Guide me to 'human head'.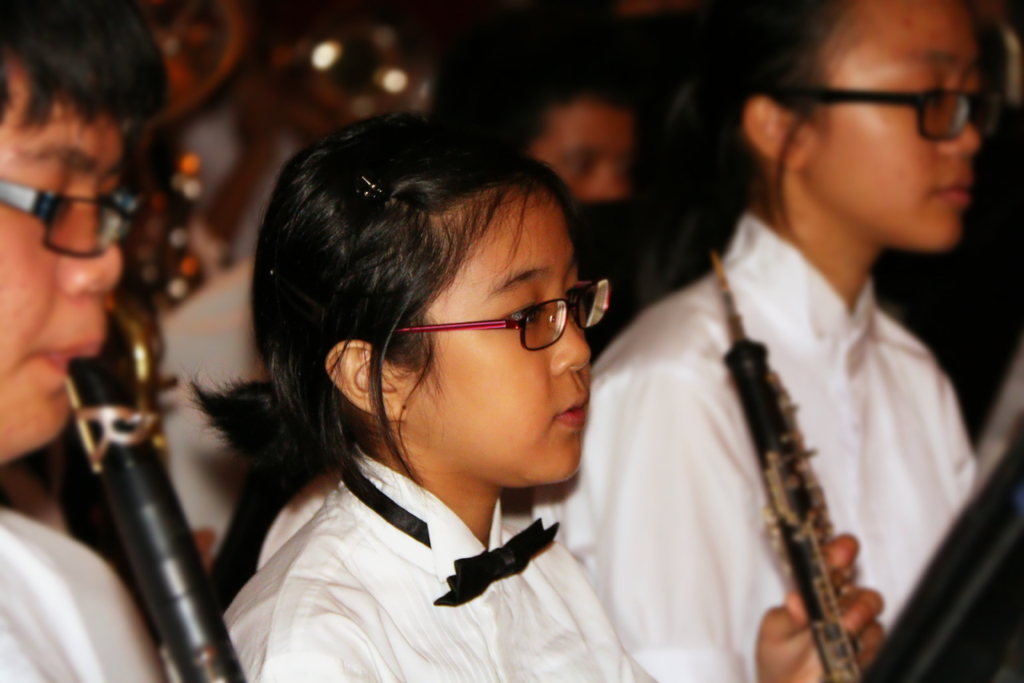
Guidance: {"x1": 280, "y1": 121, "x2": 621, "y2": 516}.
